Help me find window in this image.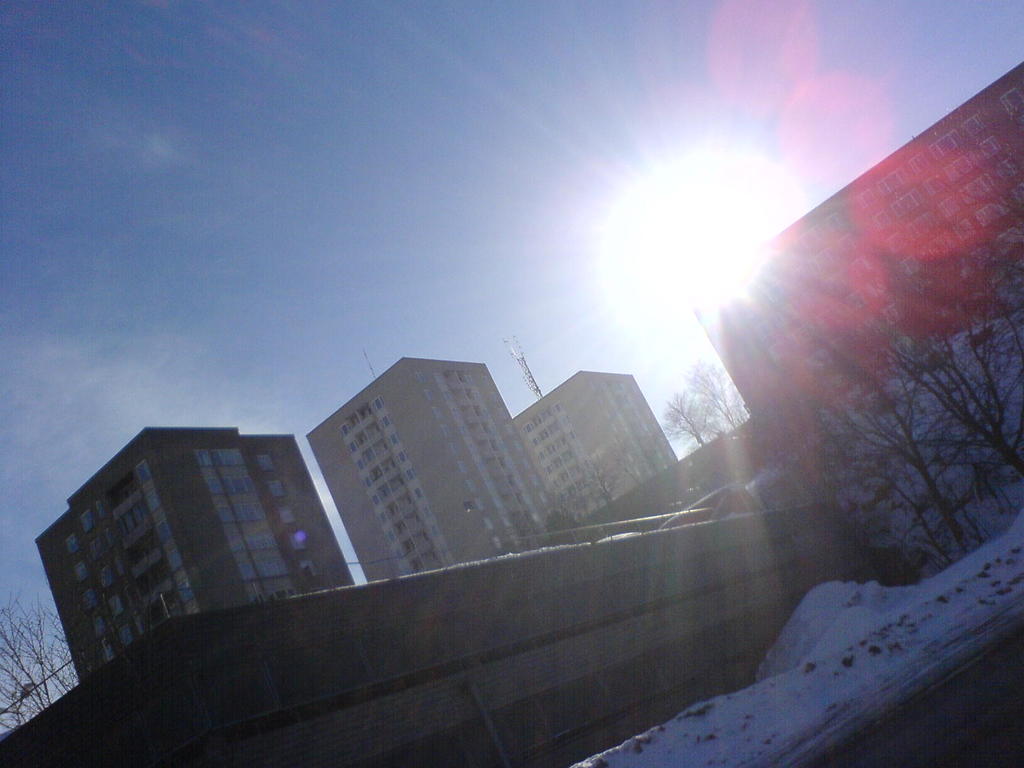
Found it: <region>259, 557, 285, 576</region>.
